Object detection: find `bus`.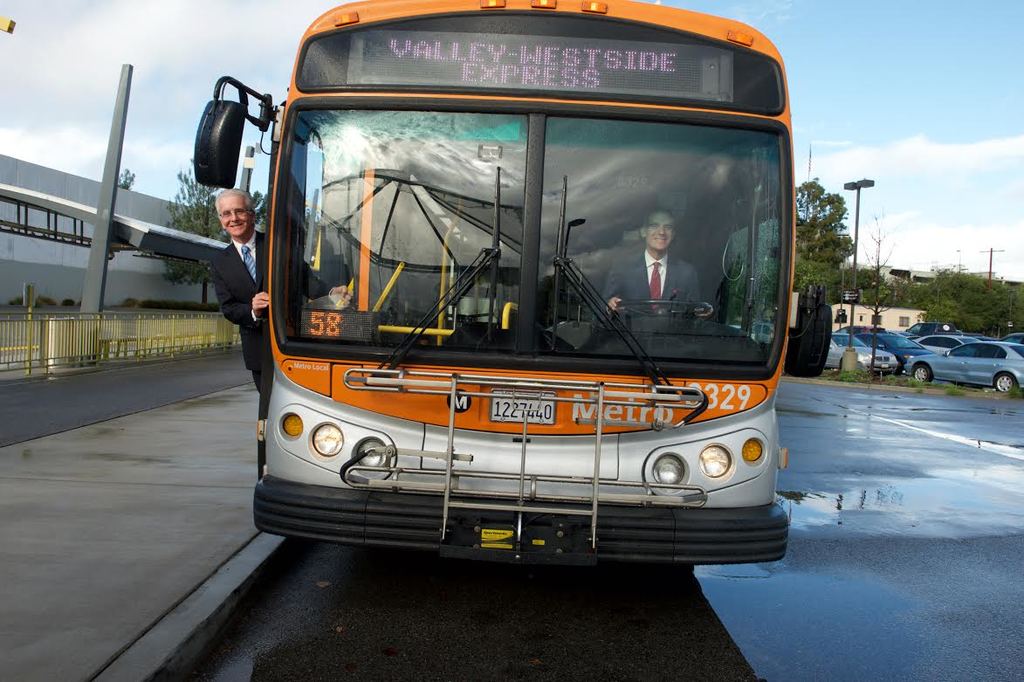
Rect(184, 0, 827, 559).
